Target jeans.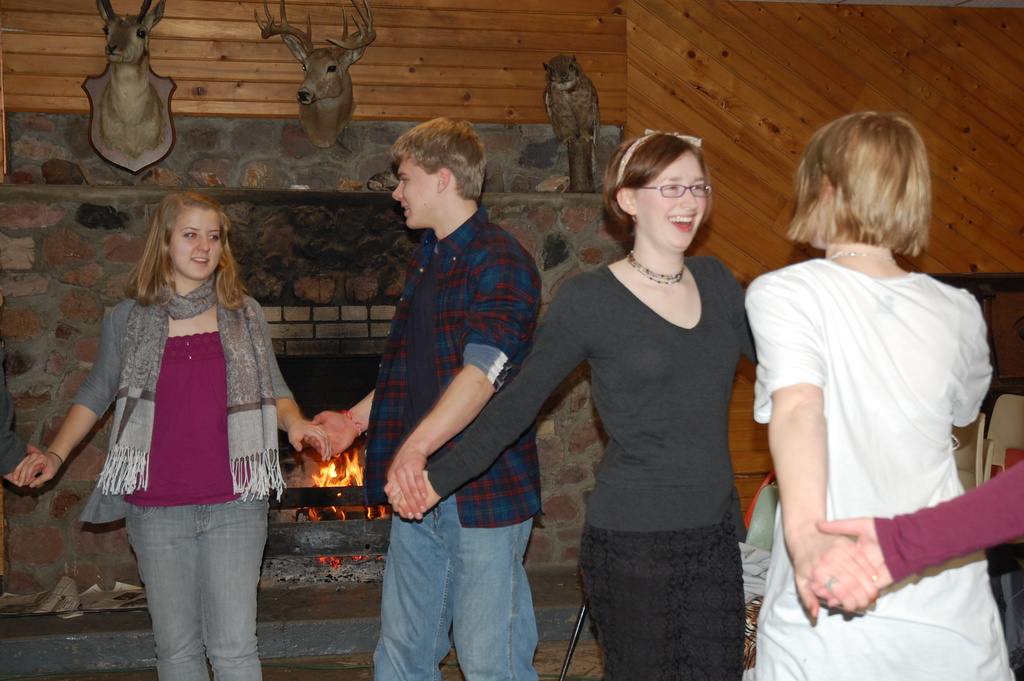
Target region: box(122, 491, 268, 680).
